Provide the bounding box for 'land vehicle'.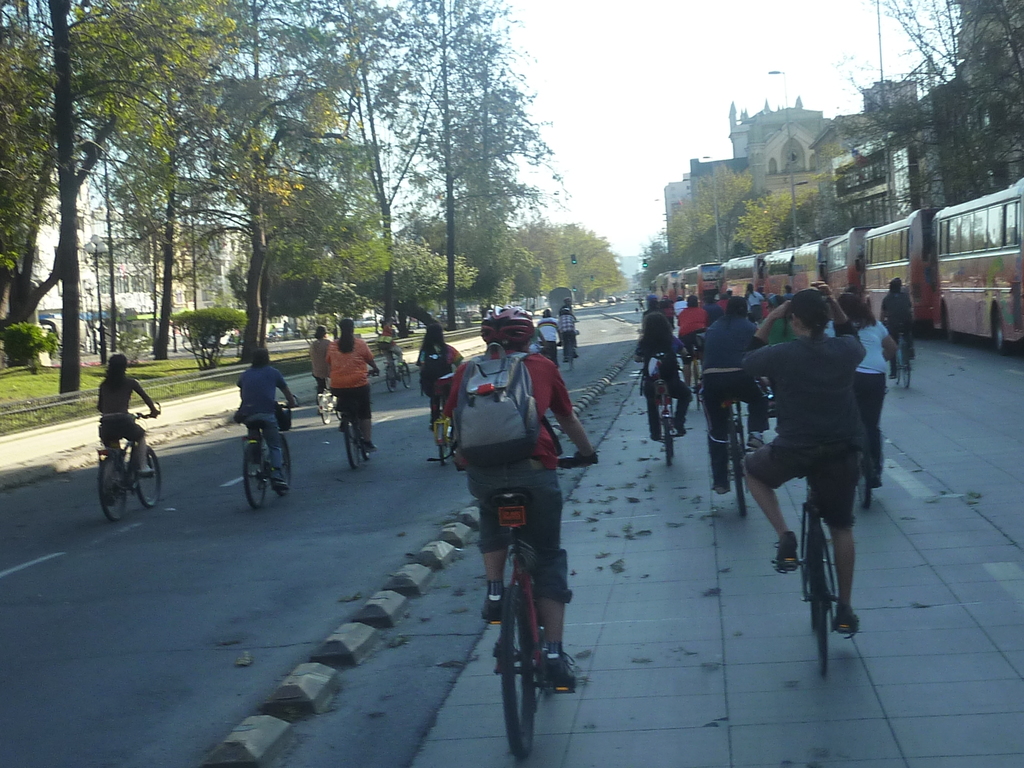
{"x1": 677, "y1": 264, "x2": 689, "y2": 300}.
